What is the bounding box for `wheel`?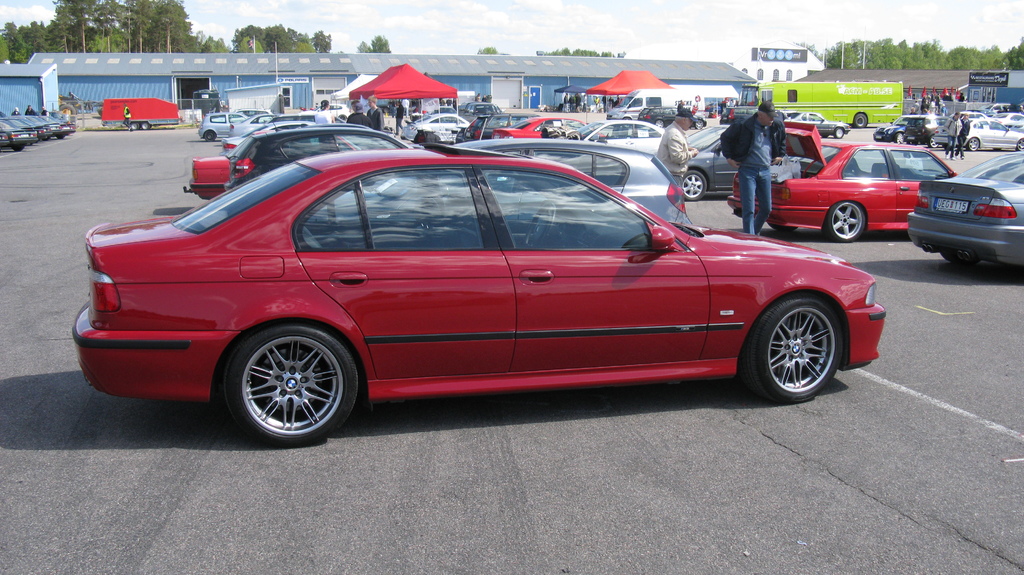
box=[12, 143, 24, 150].
